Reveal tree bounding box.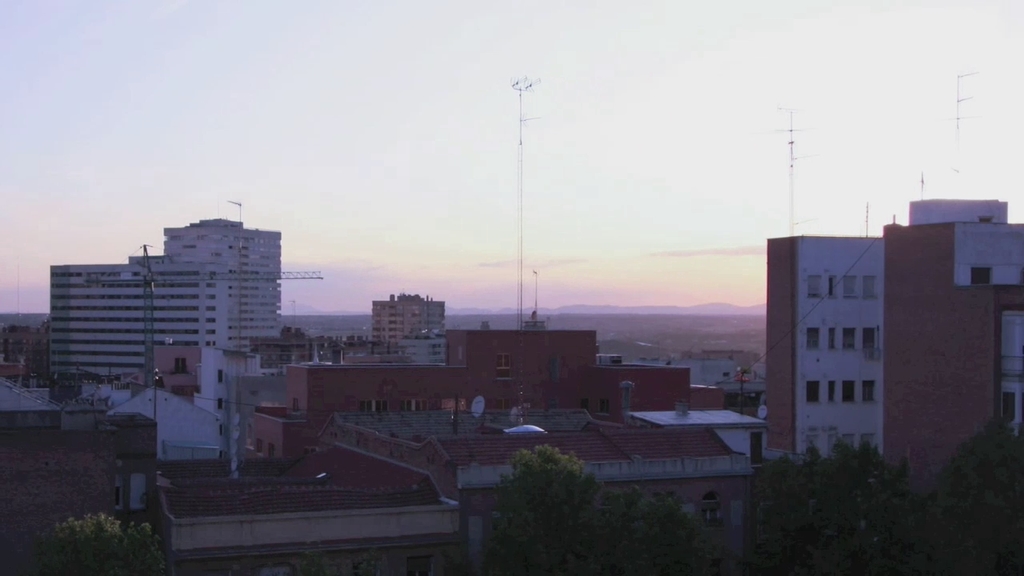
Revealed: 486, 447, 606, 573.
